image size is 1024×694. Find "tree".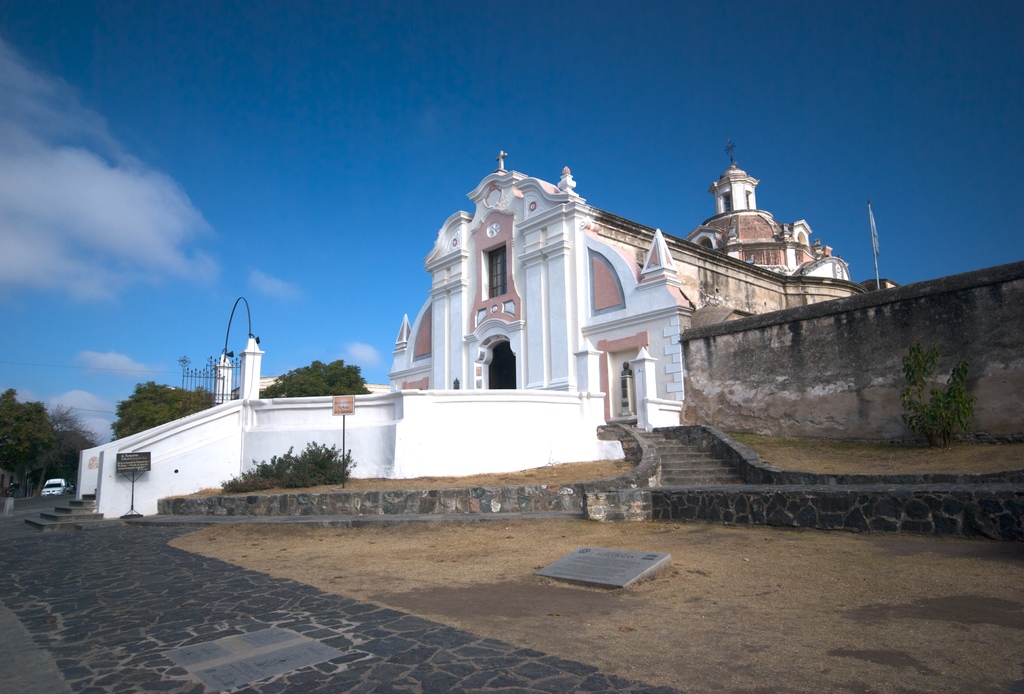
locate(108, 381, 215, 441).
